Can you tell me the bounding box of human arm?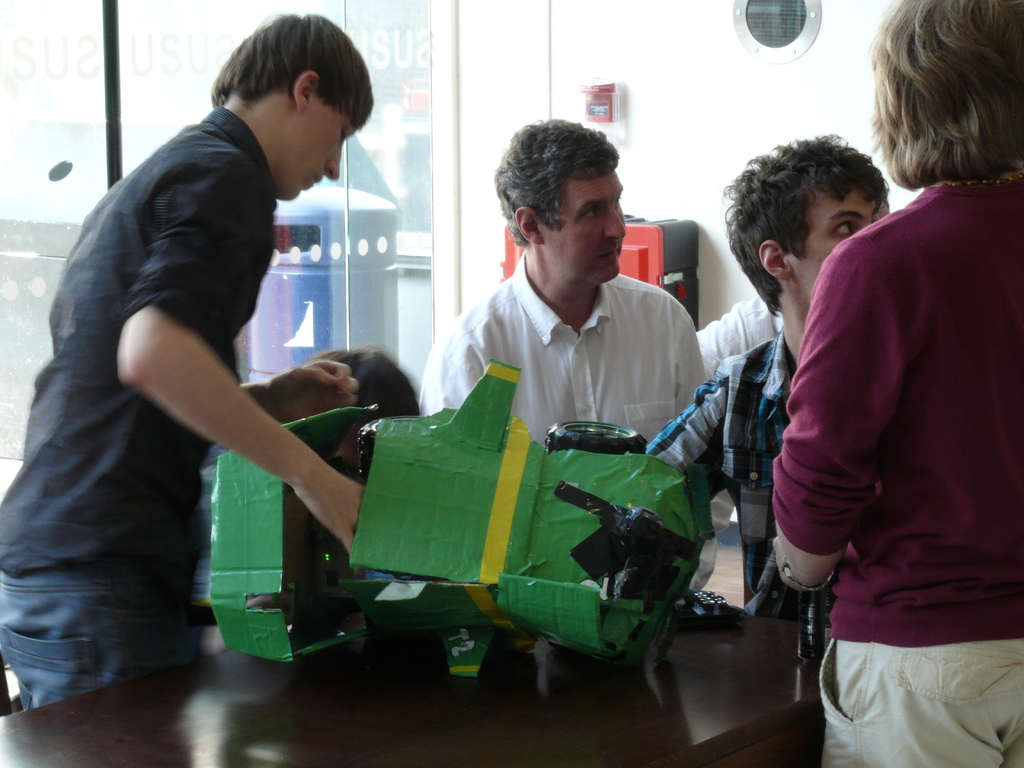
left=241, top=349, right=364, bottom=431.
